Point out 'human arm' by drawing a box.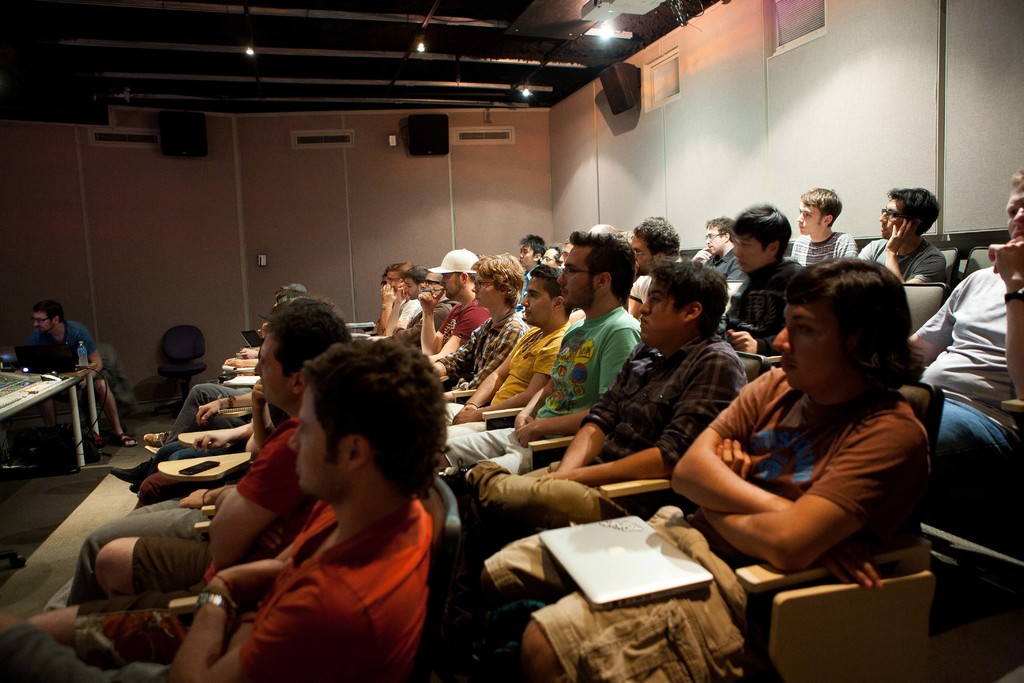
bbox(786, 236, 801, 263).
